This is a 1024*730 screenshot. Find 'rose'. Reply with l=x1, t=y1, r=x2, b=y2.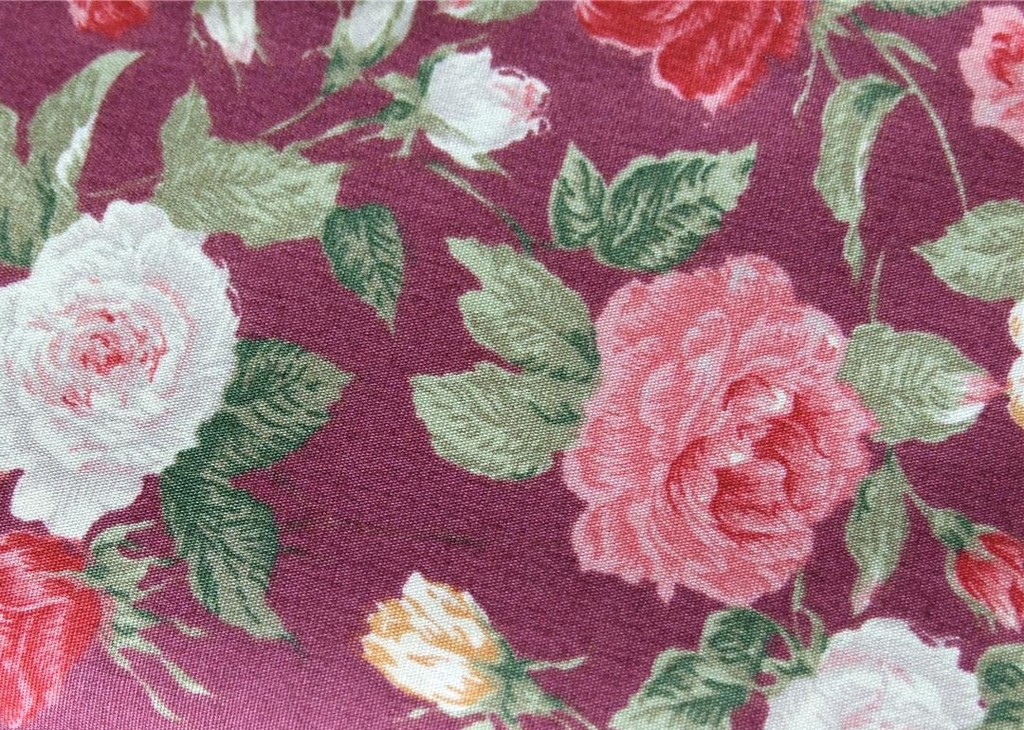
l=68, t=0, r=146, b=41.
